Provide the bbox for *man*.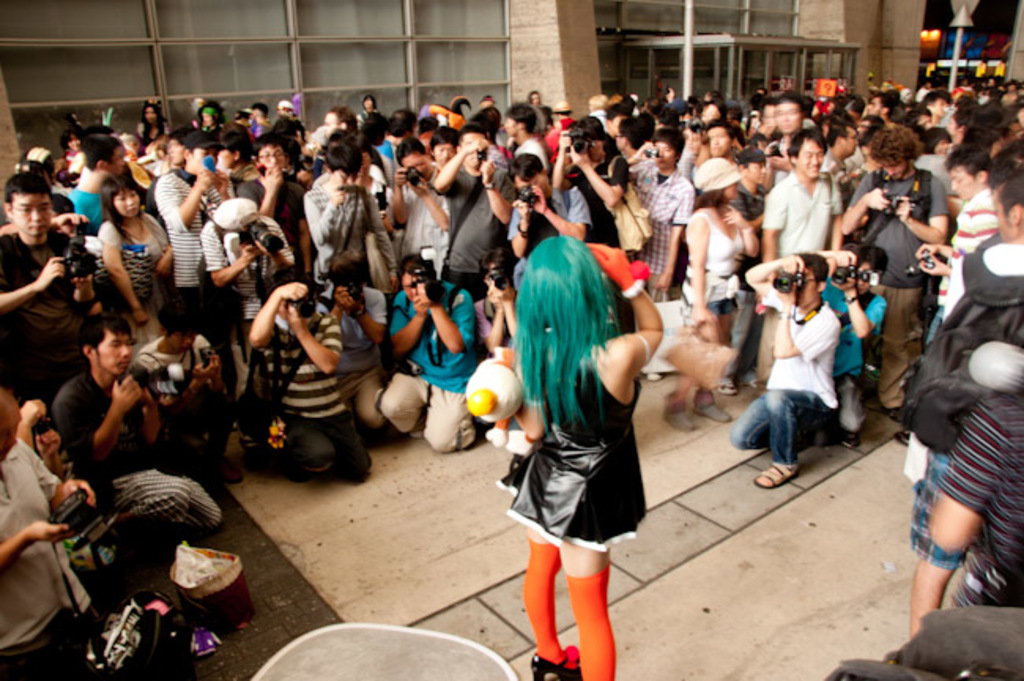
[624,125,693,311].
